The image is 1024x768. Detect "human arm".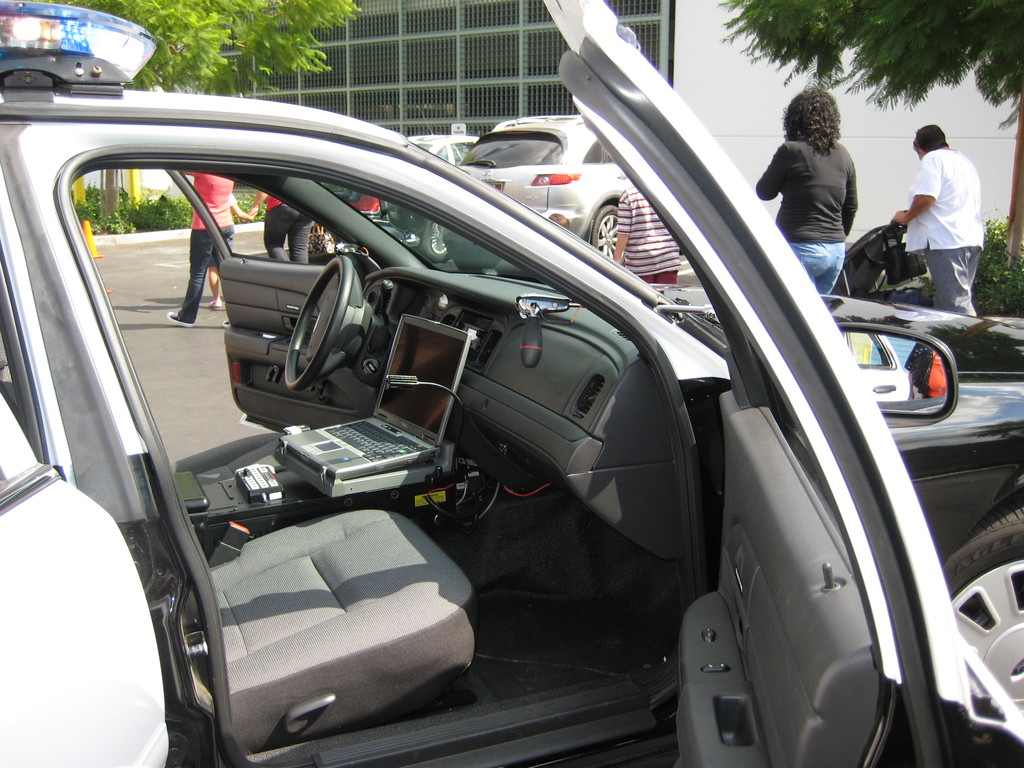
Detection: 888:147:948:225.
